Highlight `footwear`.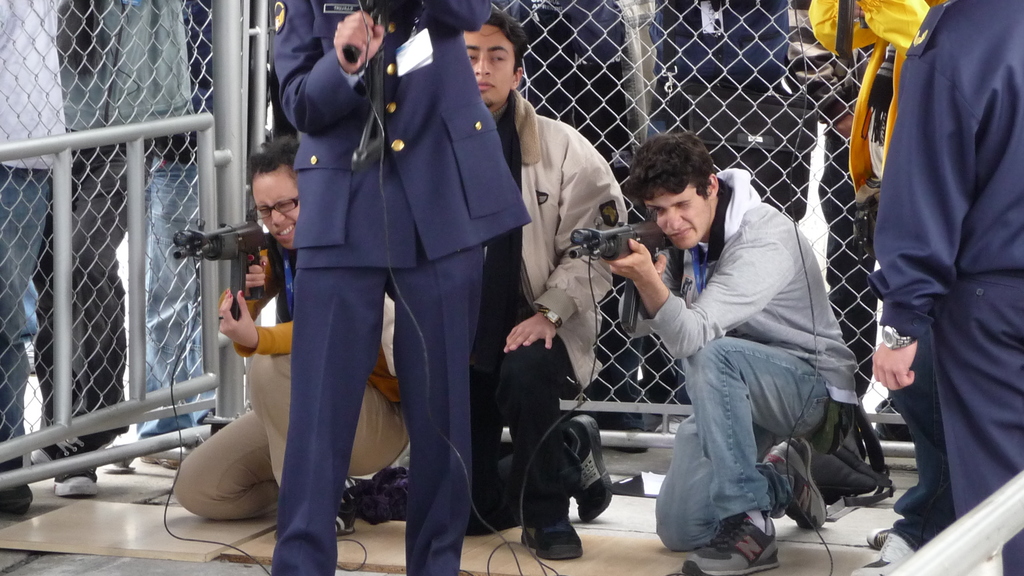
Highlighted region: select_region(521, 512, 584, 566).
